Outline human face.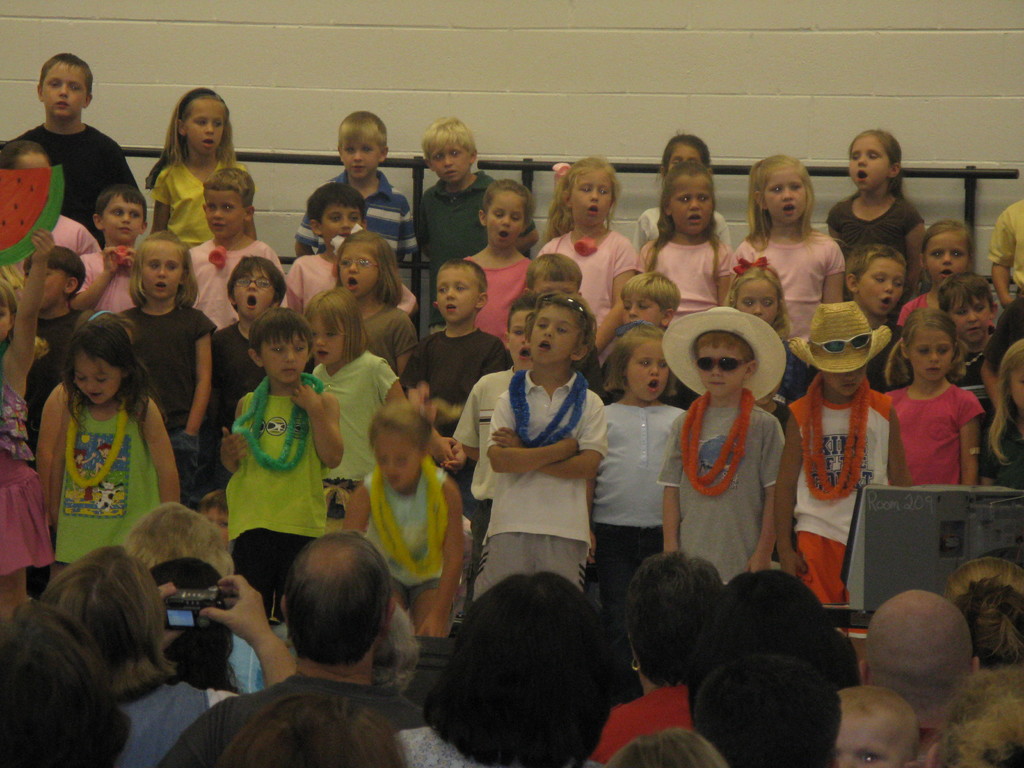
Outline: box(429, 140, 469, 176).
